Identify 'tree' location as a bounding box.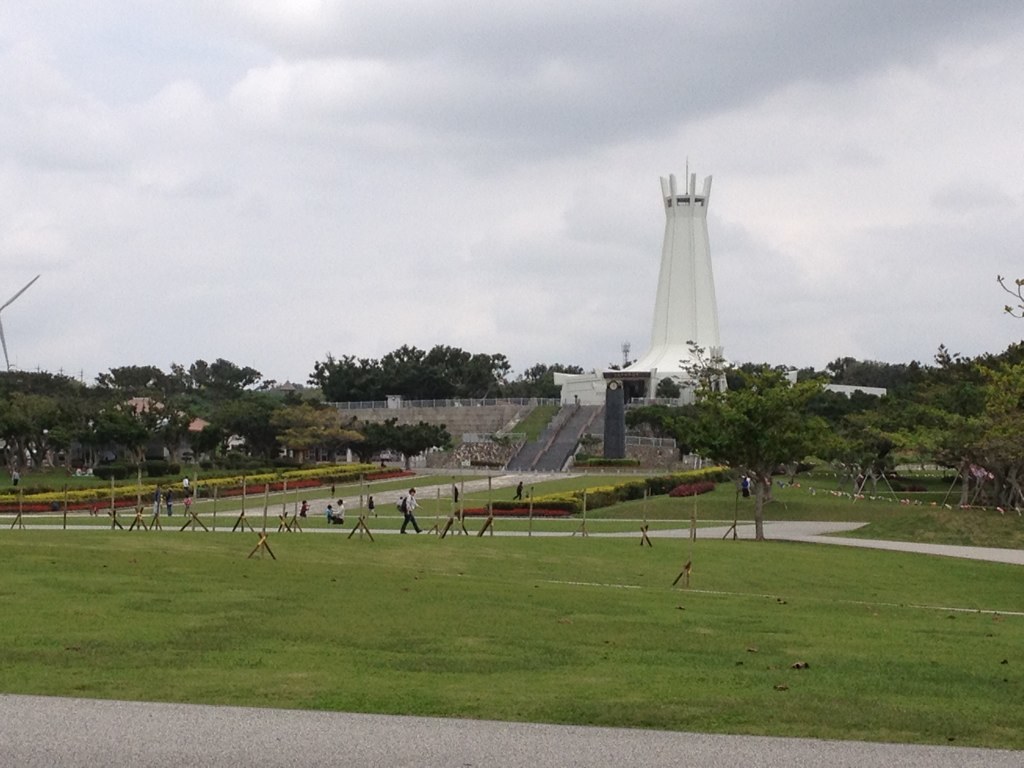
309 346 571 405.
